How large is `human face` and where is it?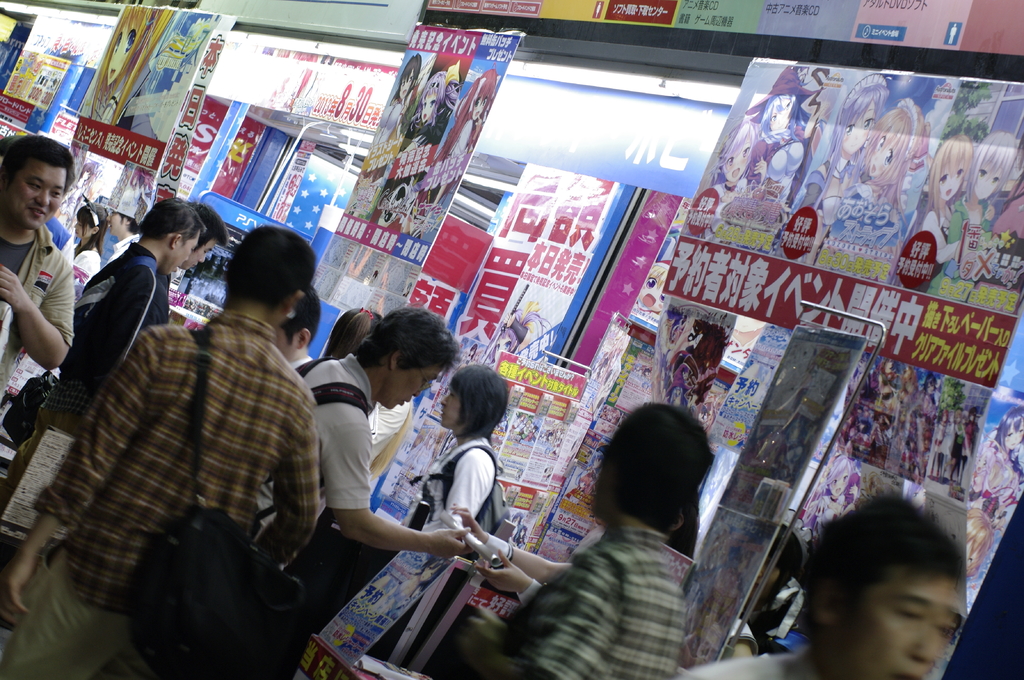
Bounding box: detection(640, 279, 664, 308).
